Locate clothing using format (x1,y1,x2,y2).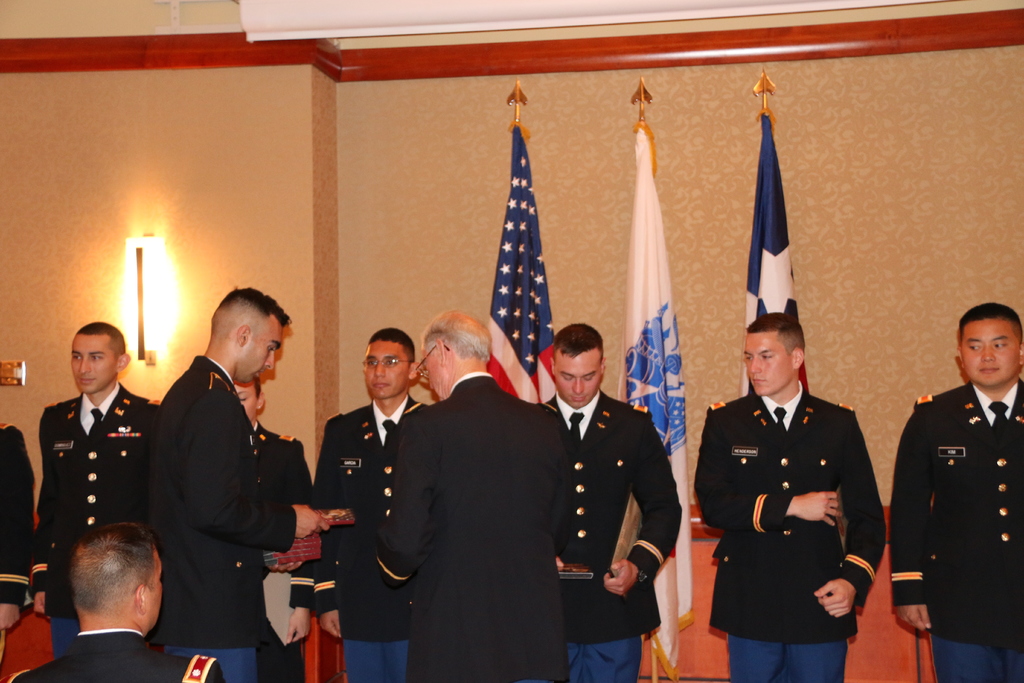
(891,377,1023,682).
